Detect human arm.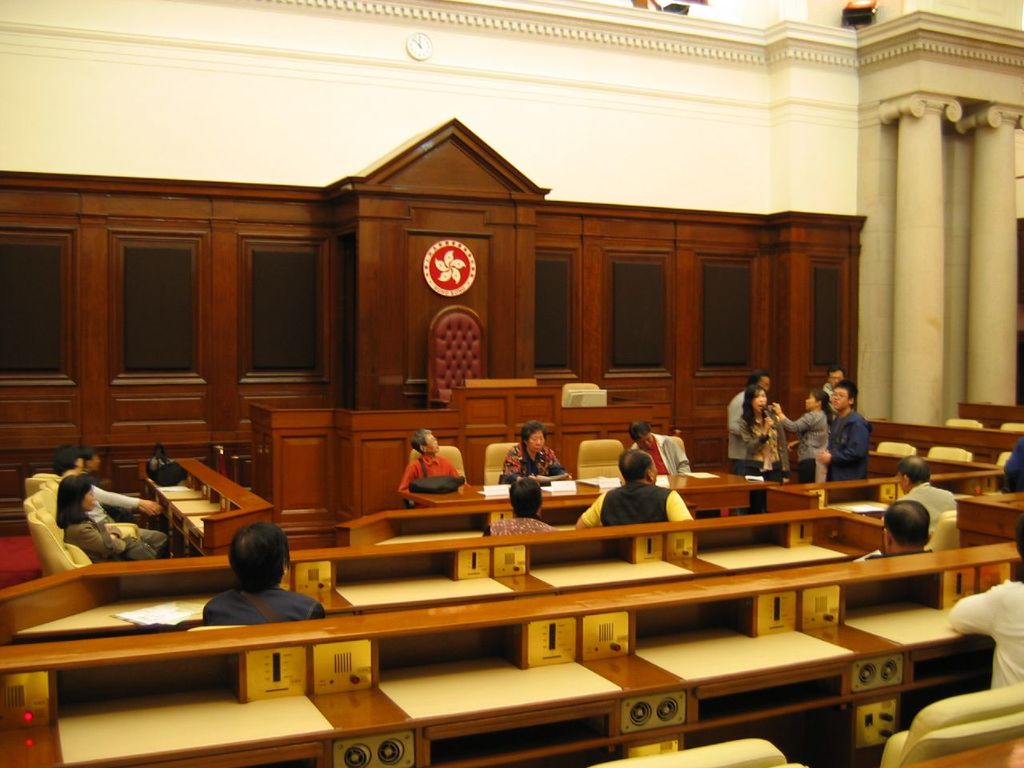
Detected at x1=547, y1=462, x2=559, y2=481.
